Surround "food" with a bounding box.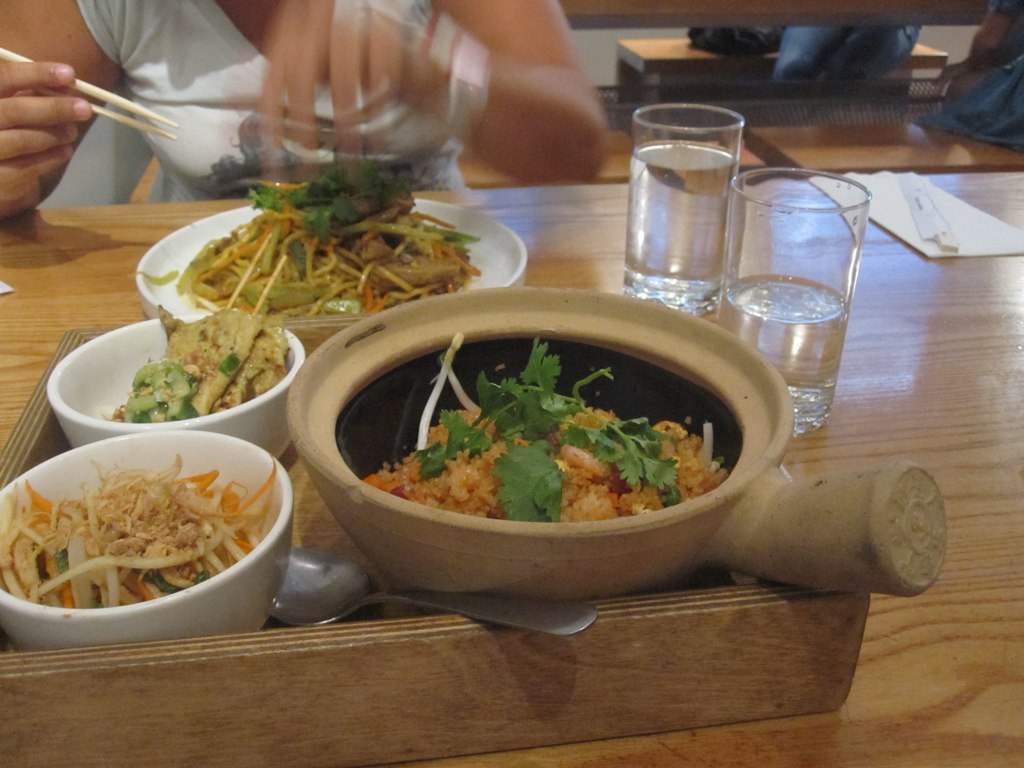
(138,158,485,326).
